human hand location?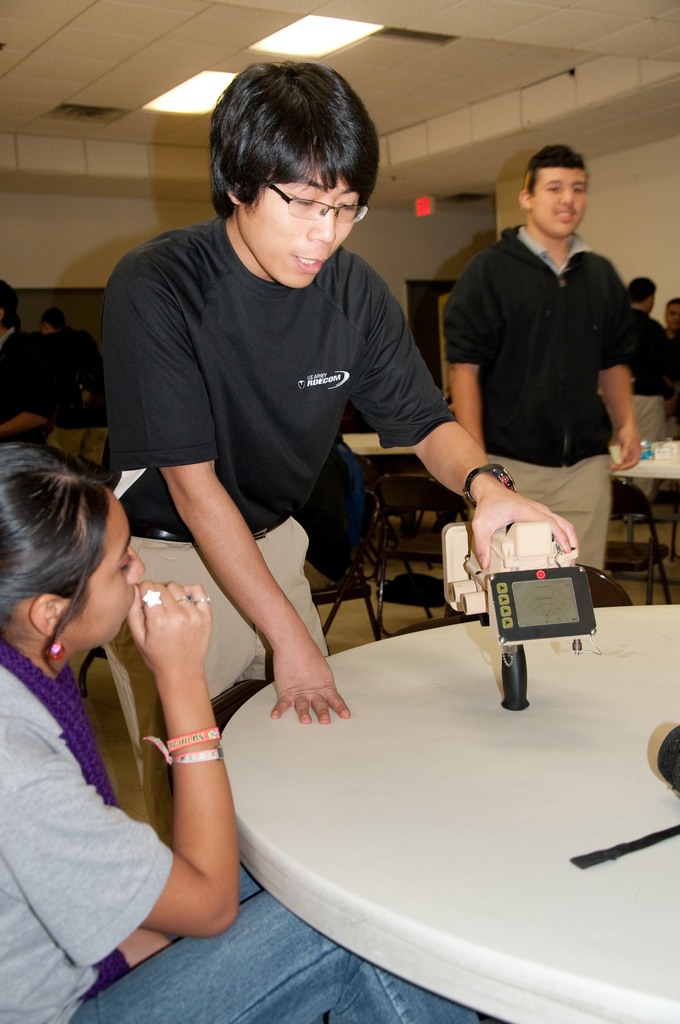
266 638 348 723
